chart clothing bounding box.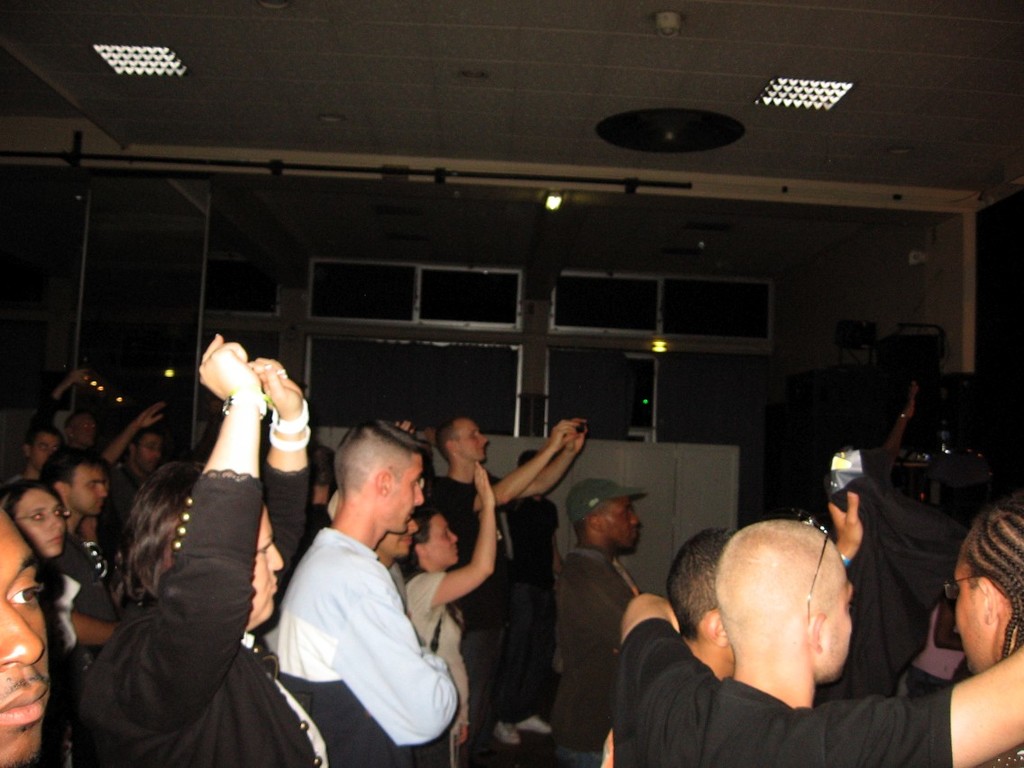
Charted: (left=594, top=596, right=985, bottom=767).
